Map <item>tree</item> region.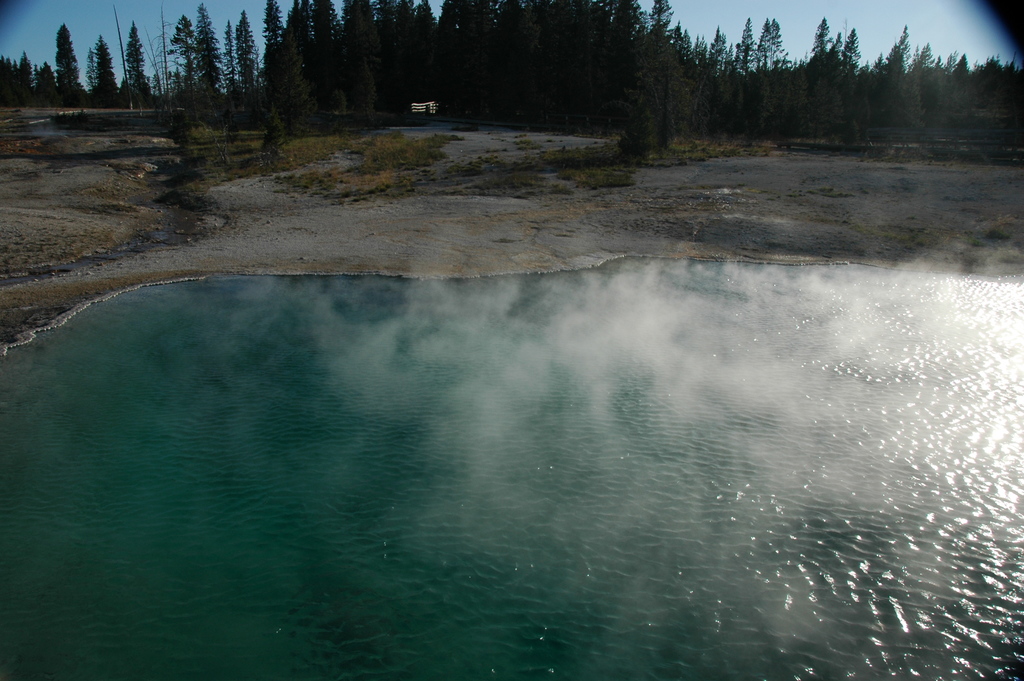
Mapped to BBox(6, 58, 10, 66).
